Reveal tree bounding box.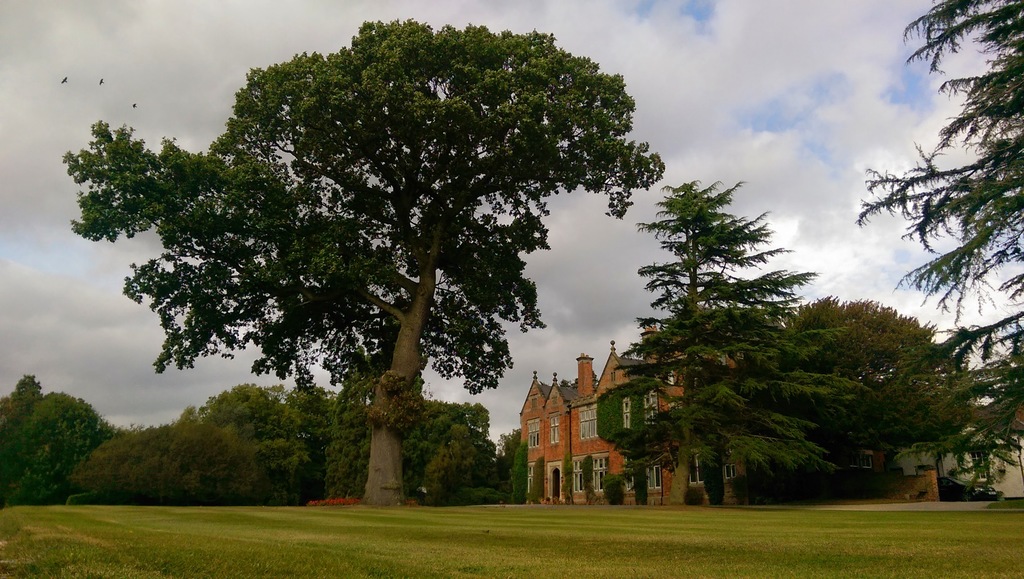
Revealed: <box>615,147,899,502</box>.
